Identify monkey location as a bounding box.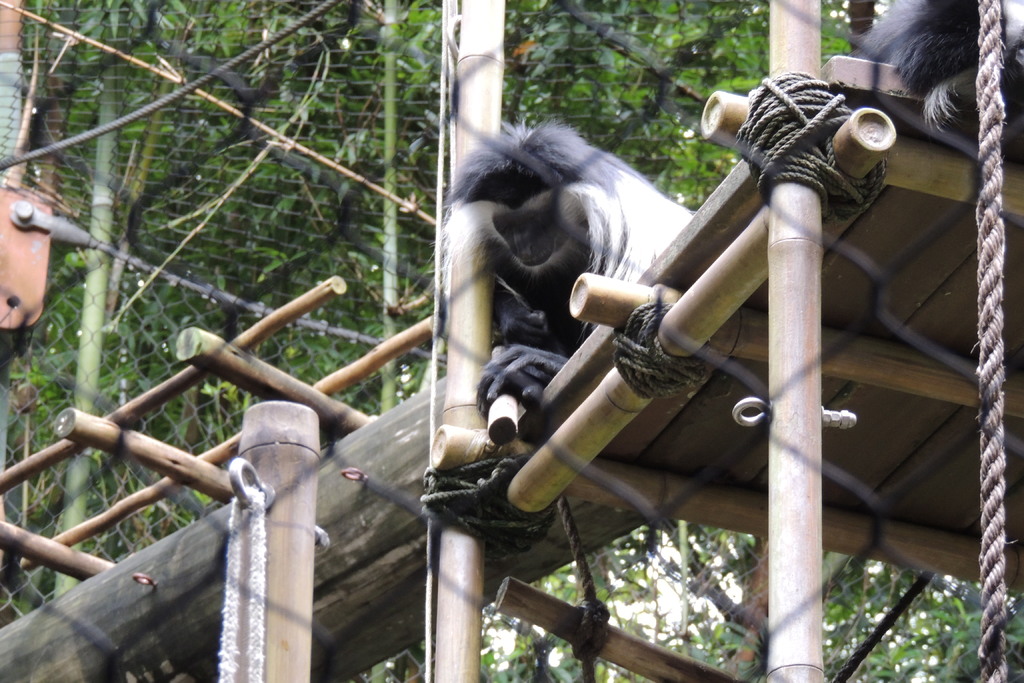
bbox=[414, 129, 701, 499].
